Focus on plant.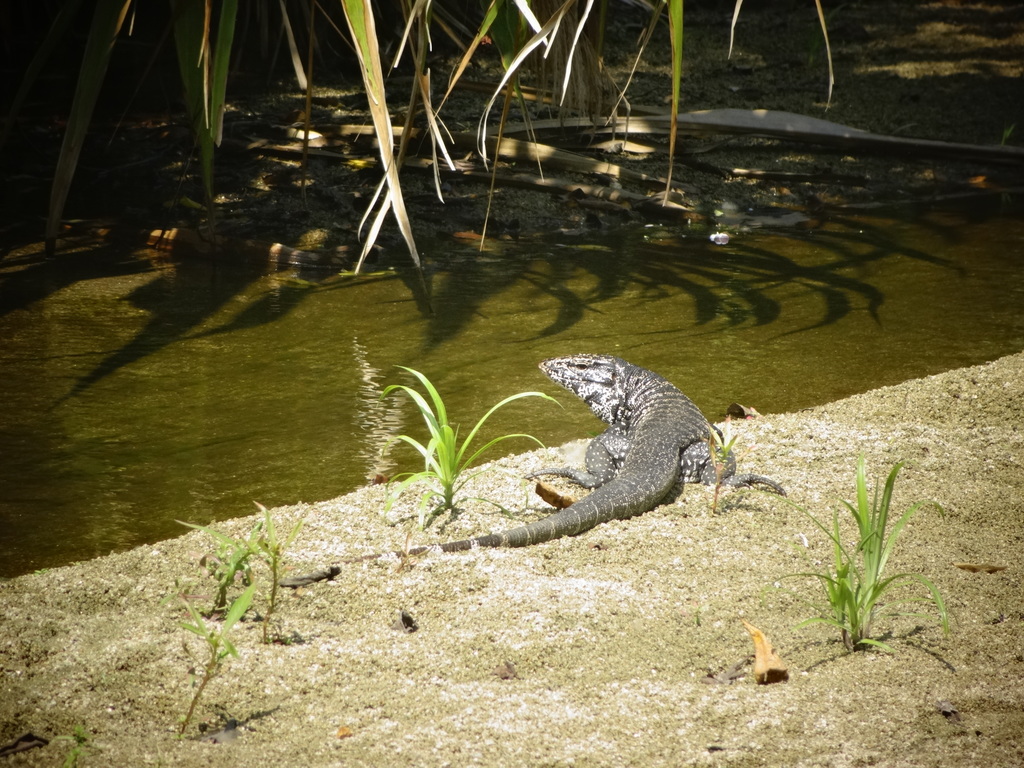
Focused at [705, 410, 758, 529].
